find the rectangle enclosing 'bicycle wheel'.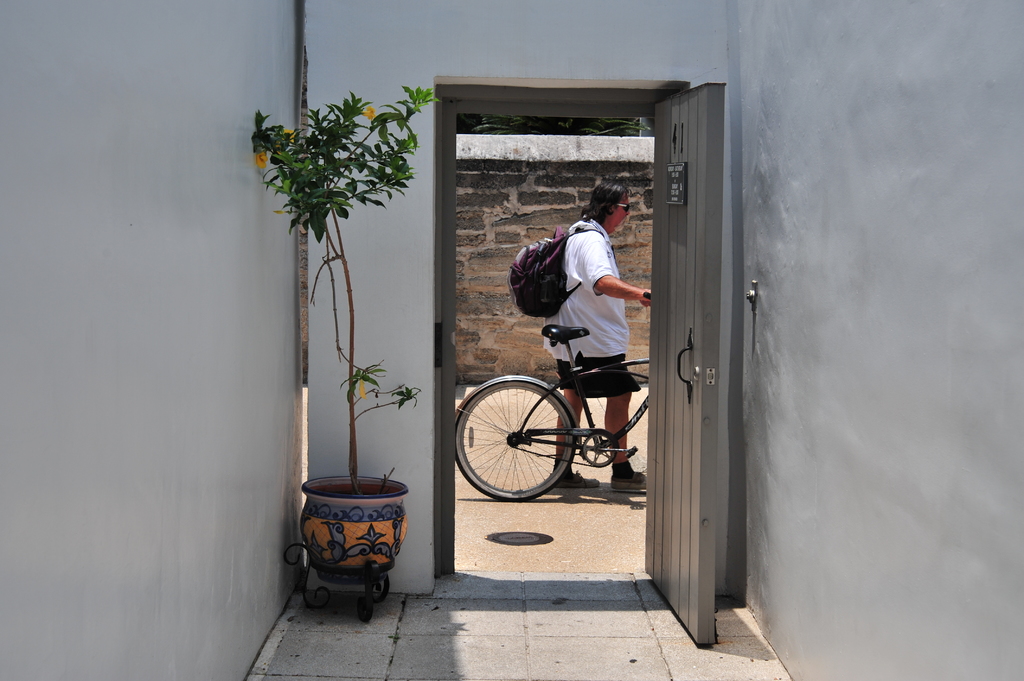
<box>466,378,596,506</box>.
